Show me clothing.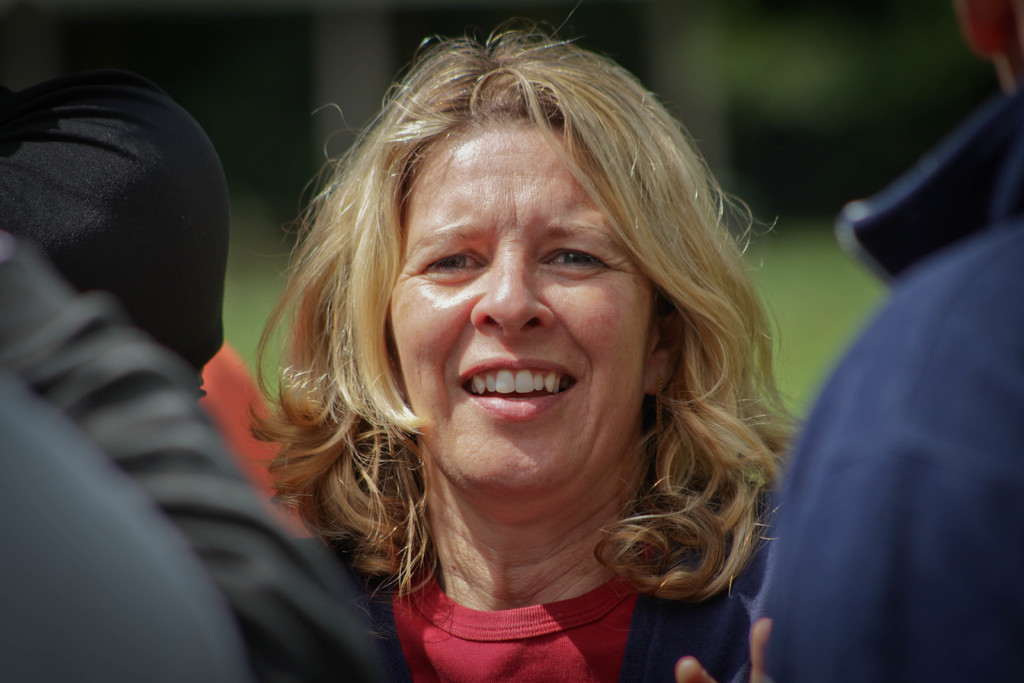
clothing is here: (left=4, top=13, right=405, bottom=682).
